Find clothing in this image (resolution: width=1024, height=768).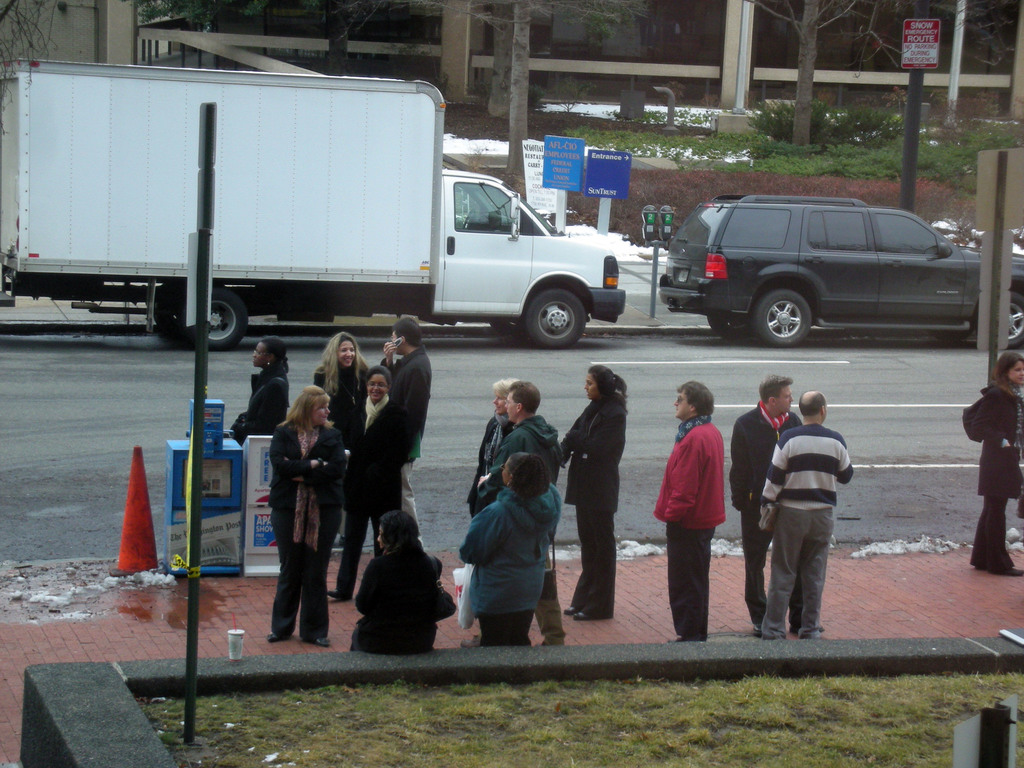
[left=380, top=344, right=433, bottom=544].
